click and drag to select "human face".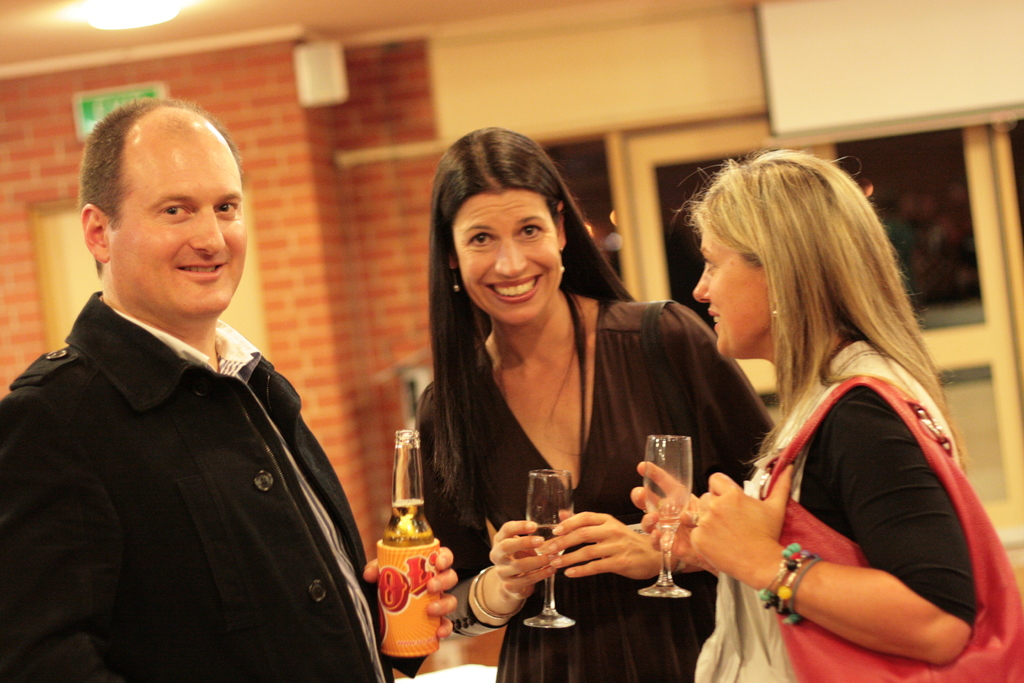
Selection: 691:228:765:357.
